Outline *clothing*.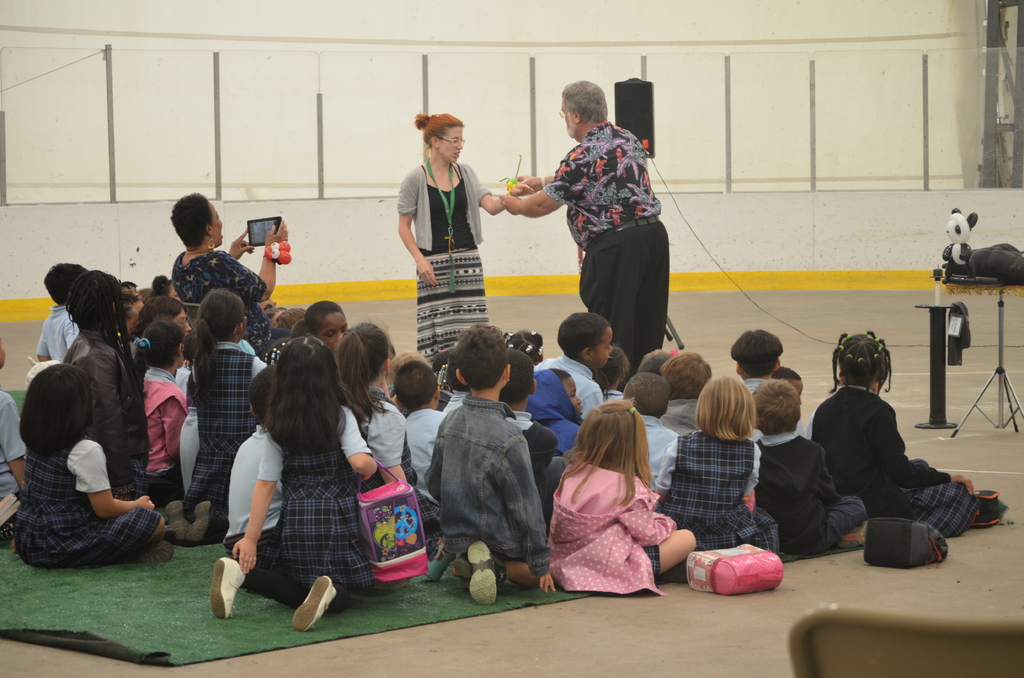
Outline: {"x1": 228, "y1": 407, "x2": 279, "y2": 553}.
